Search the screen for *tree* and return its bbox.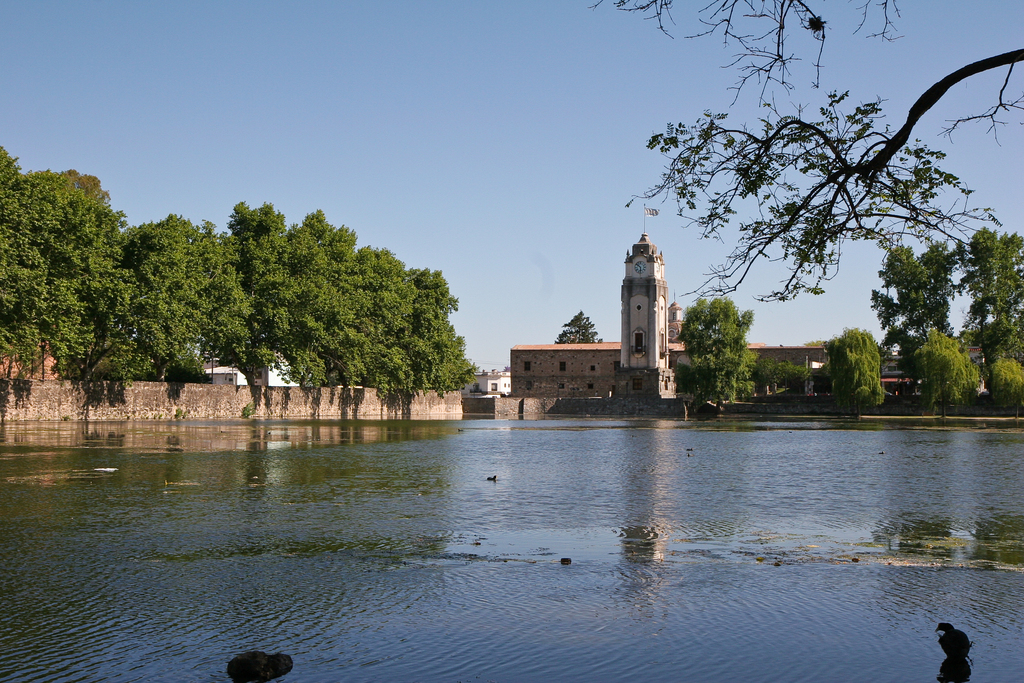
Found: l=915, t=335, r=986, b=419.
